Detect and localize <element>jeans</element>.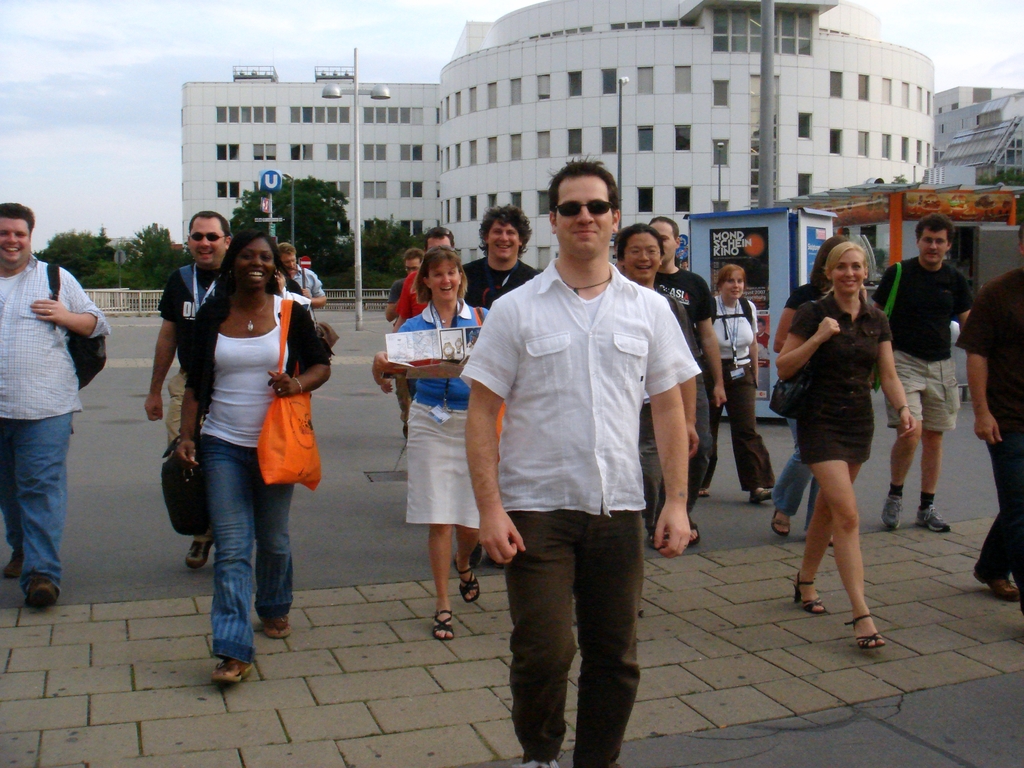
Localized at bbox=(399, 415, 484, 529).
